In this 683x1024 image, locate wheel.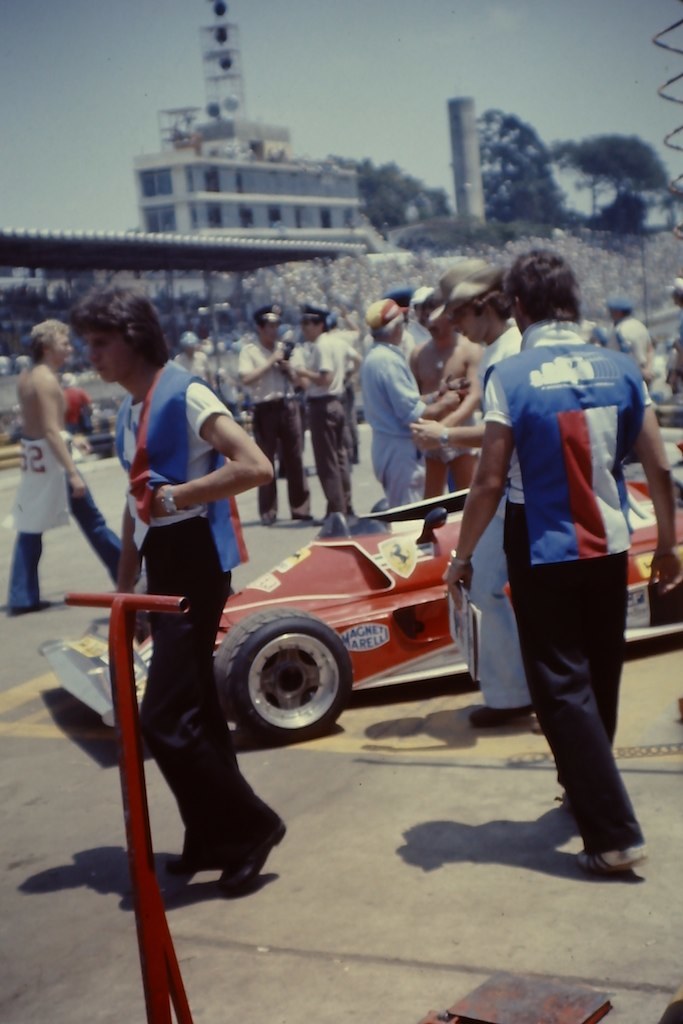
Bounding box: [223, 614, 359, 742].
